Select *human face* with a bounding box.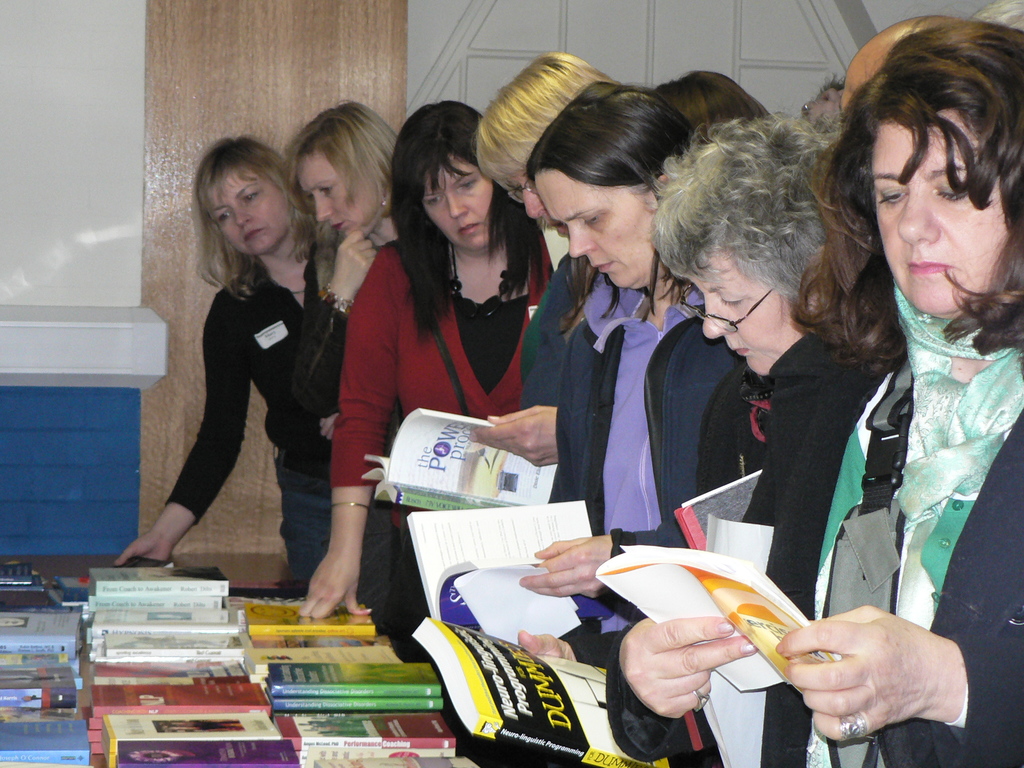
detection(530, 167, 659, 294).
